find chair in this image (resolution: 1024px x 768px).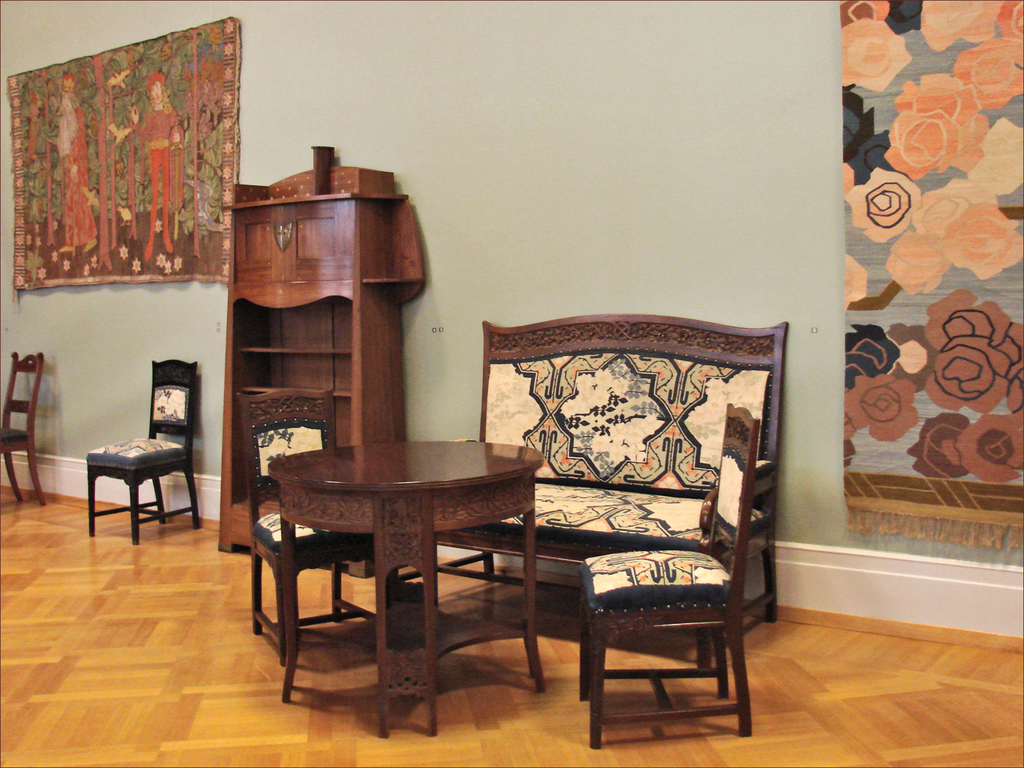
select_region(79, 358, 200, 556).
